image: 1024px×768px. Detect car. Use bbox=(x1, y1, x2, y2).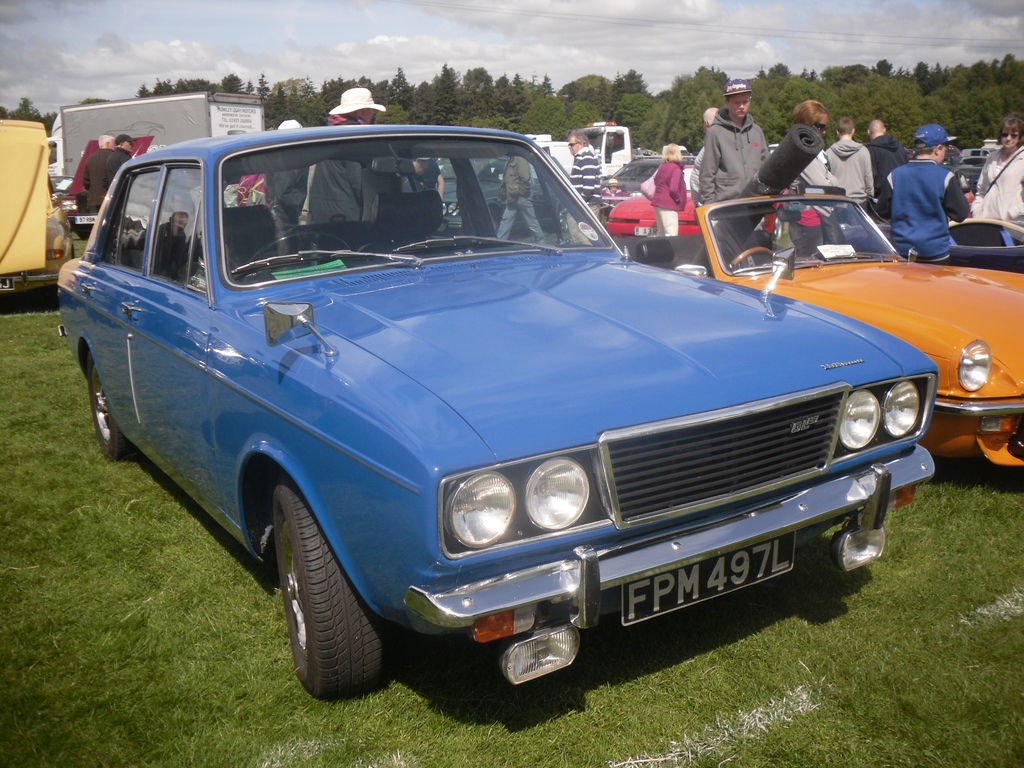
bbox=(42, 120, 954, 694).
